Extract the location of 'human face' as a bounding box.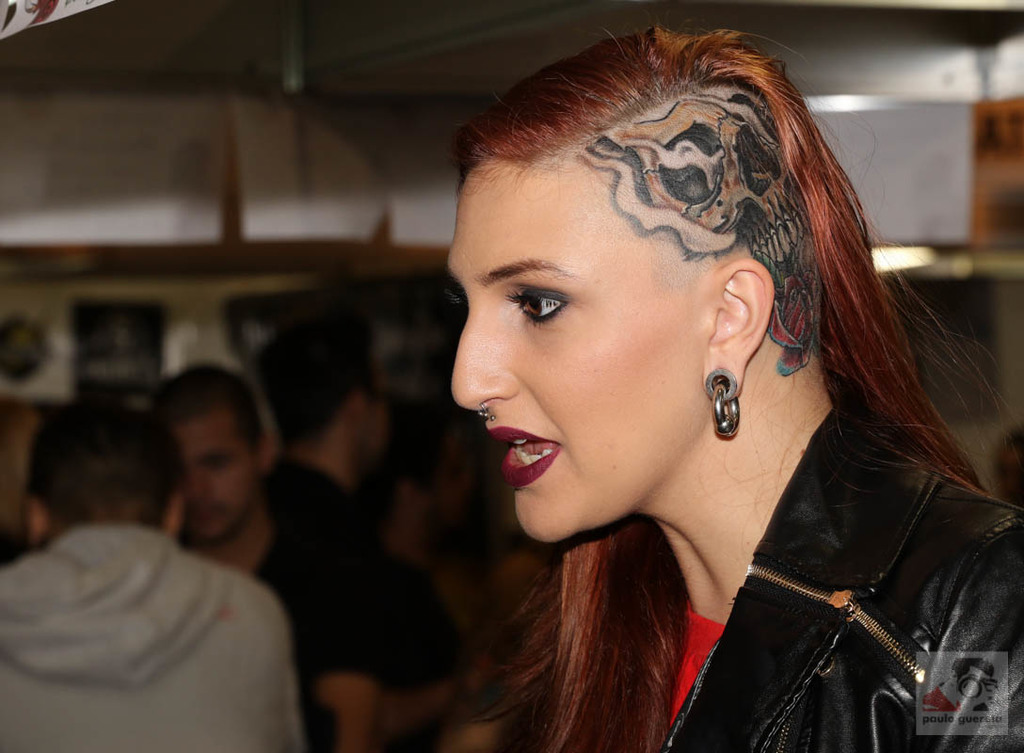
detection(446, 152, 708, 541).
